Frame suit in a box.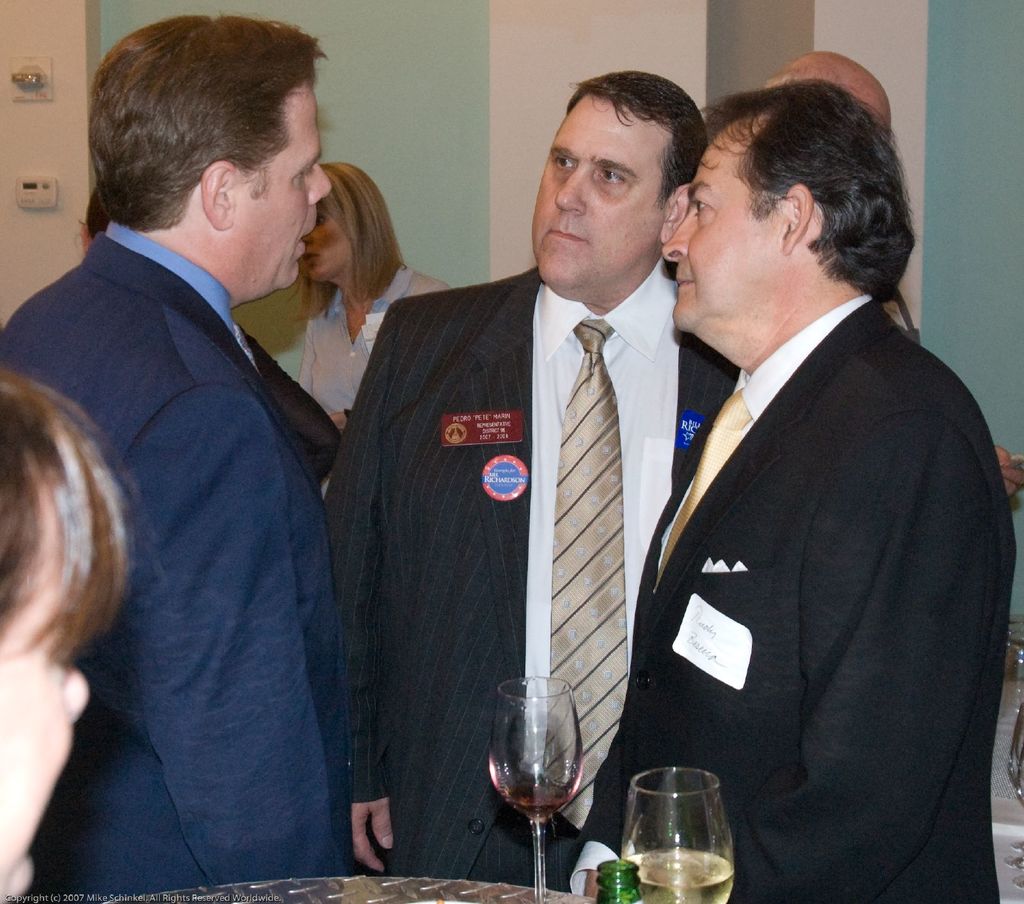
(0,216,354,898).
